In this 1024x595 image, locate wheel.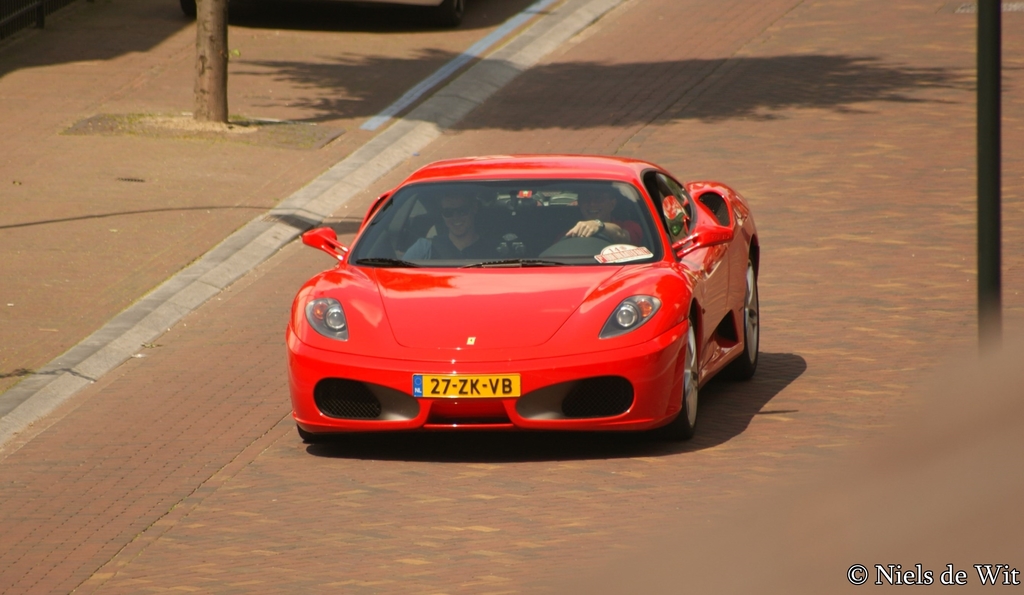
Bounding box: {"left": 730, "top": 253, "right": 766, "bottom": 383}.
